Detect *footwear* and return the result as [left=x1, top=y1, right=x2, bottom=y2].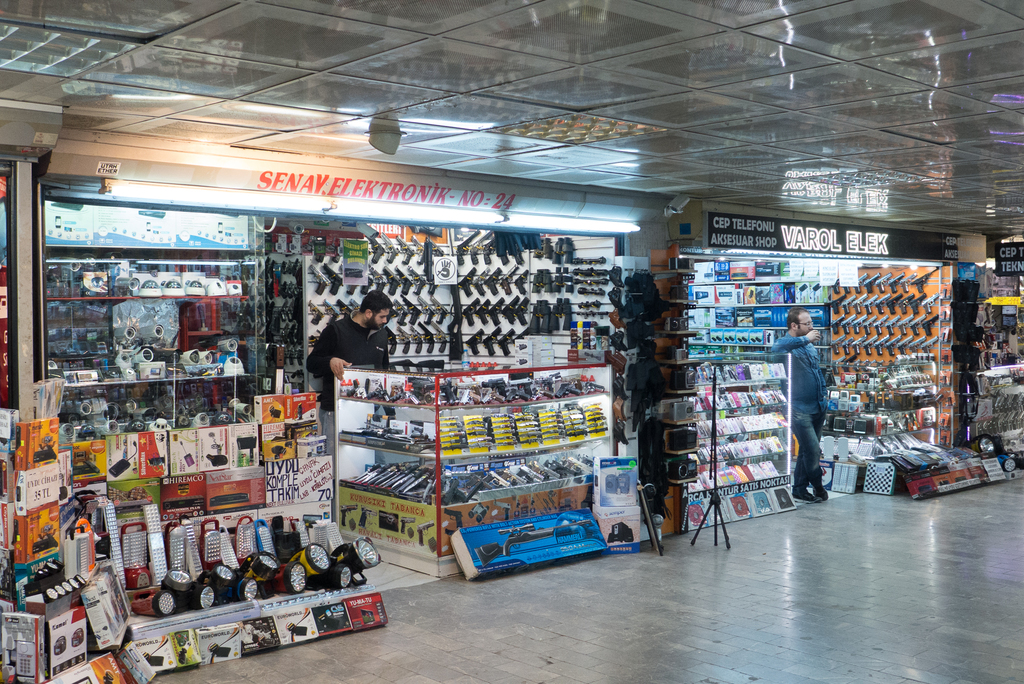
[left=809, top=463, right=830, bottom=502].
